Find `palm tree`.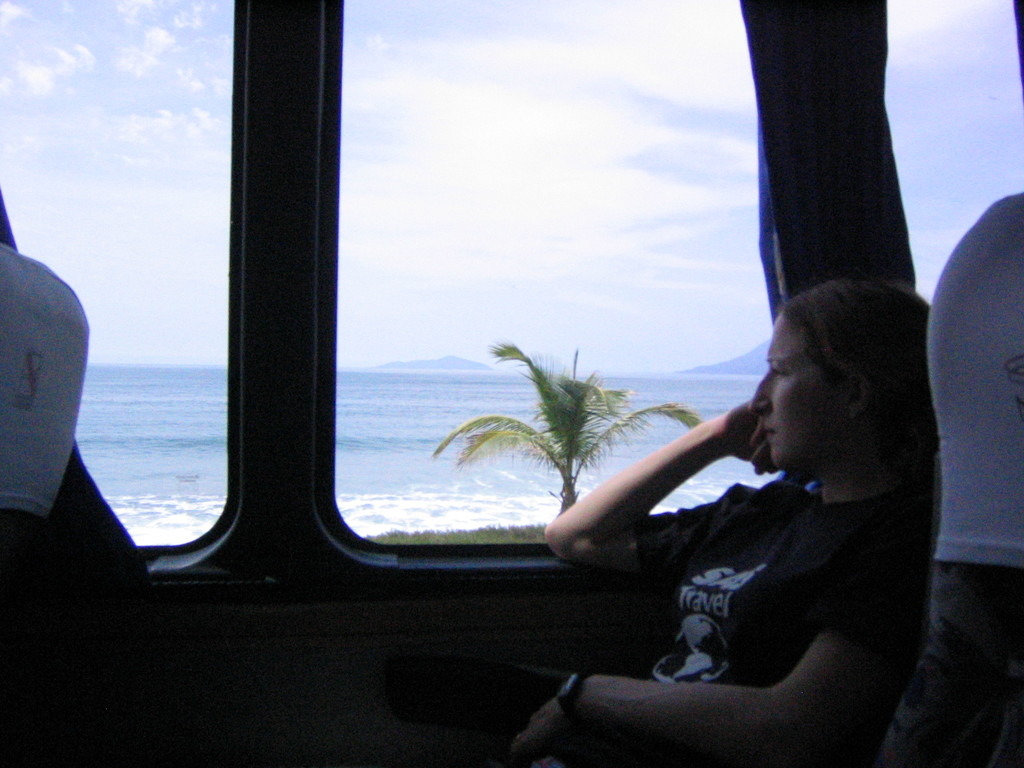
Rect(422, 319, 668, 570).
